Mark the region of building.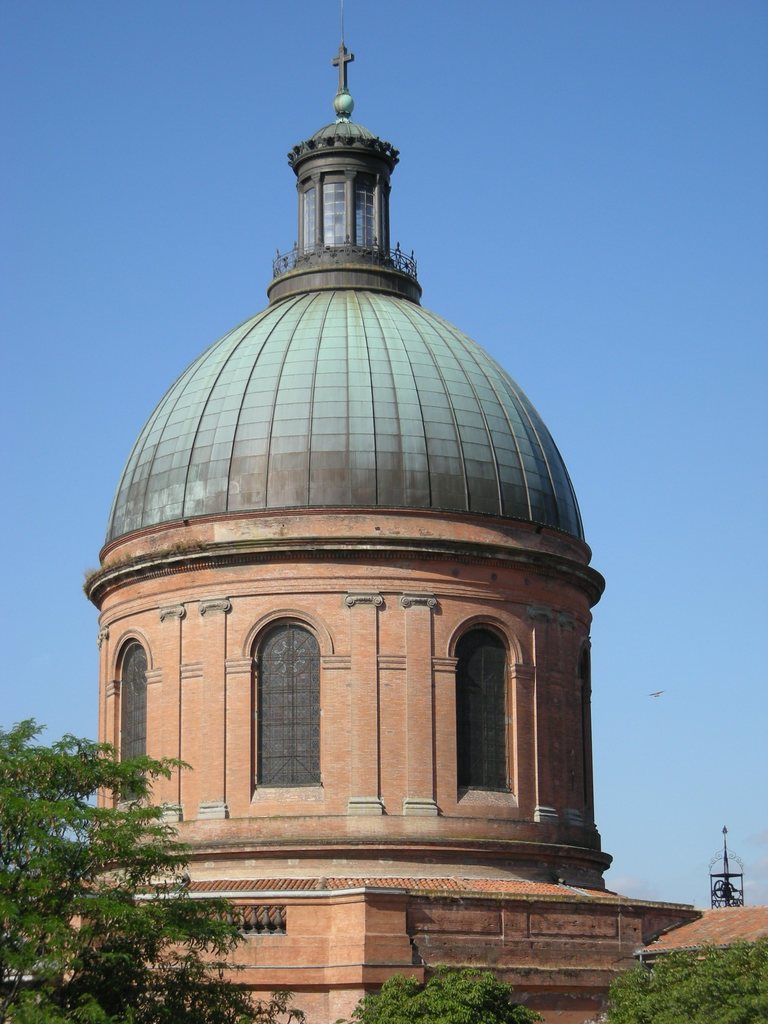
Region: 0/3/767/1023.
